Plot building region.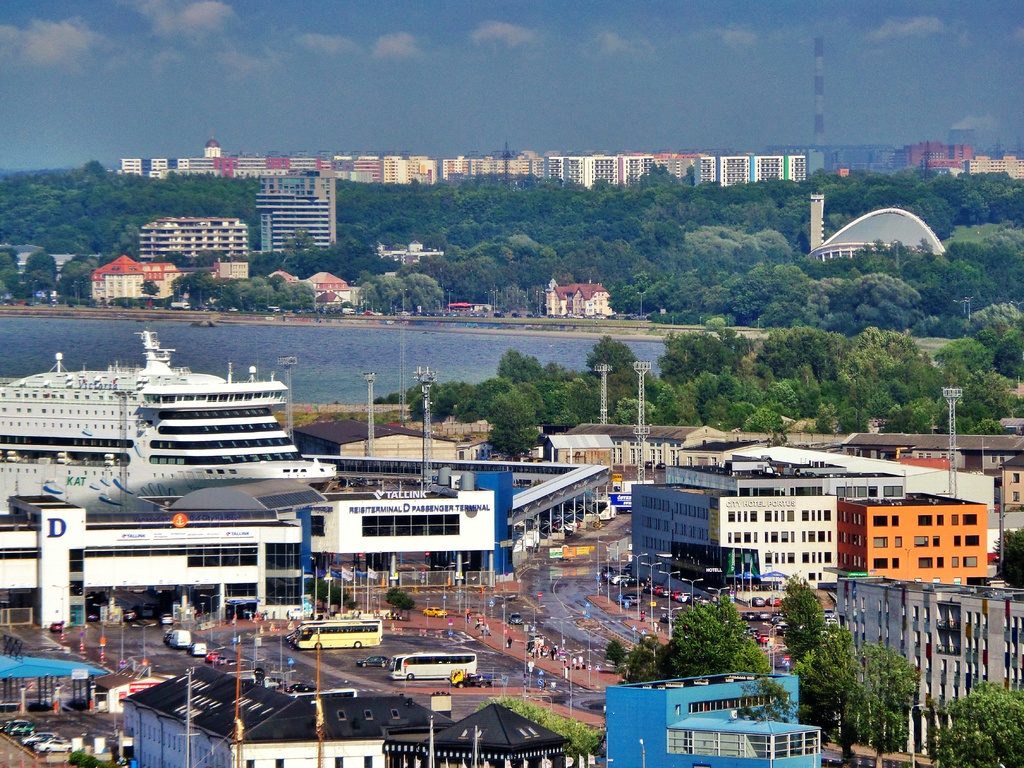
Plotted at <bbox>628, 485, 842, 607</bbox>.
